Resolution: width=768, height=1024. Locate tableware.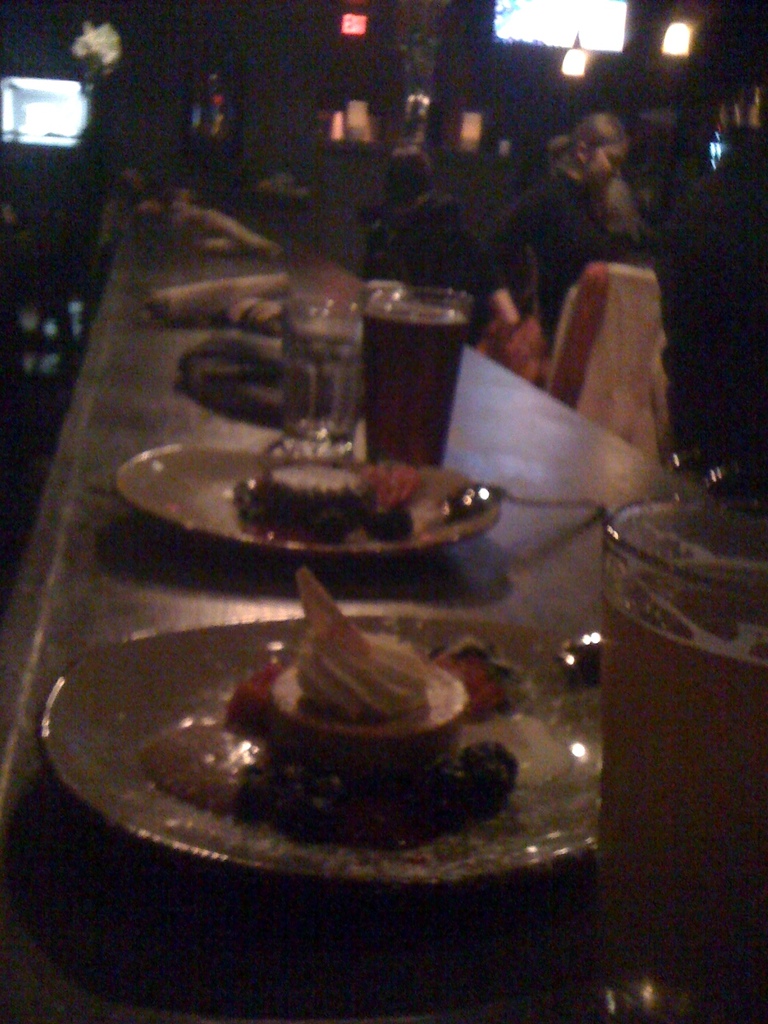
region(112, 444, 515, 561).
